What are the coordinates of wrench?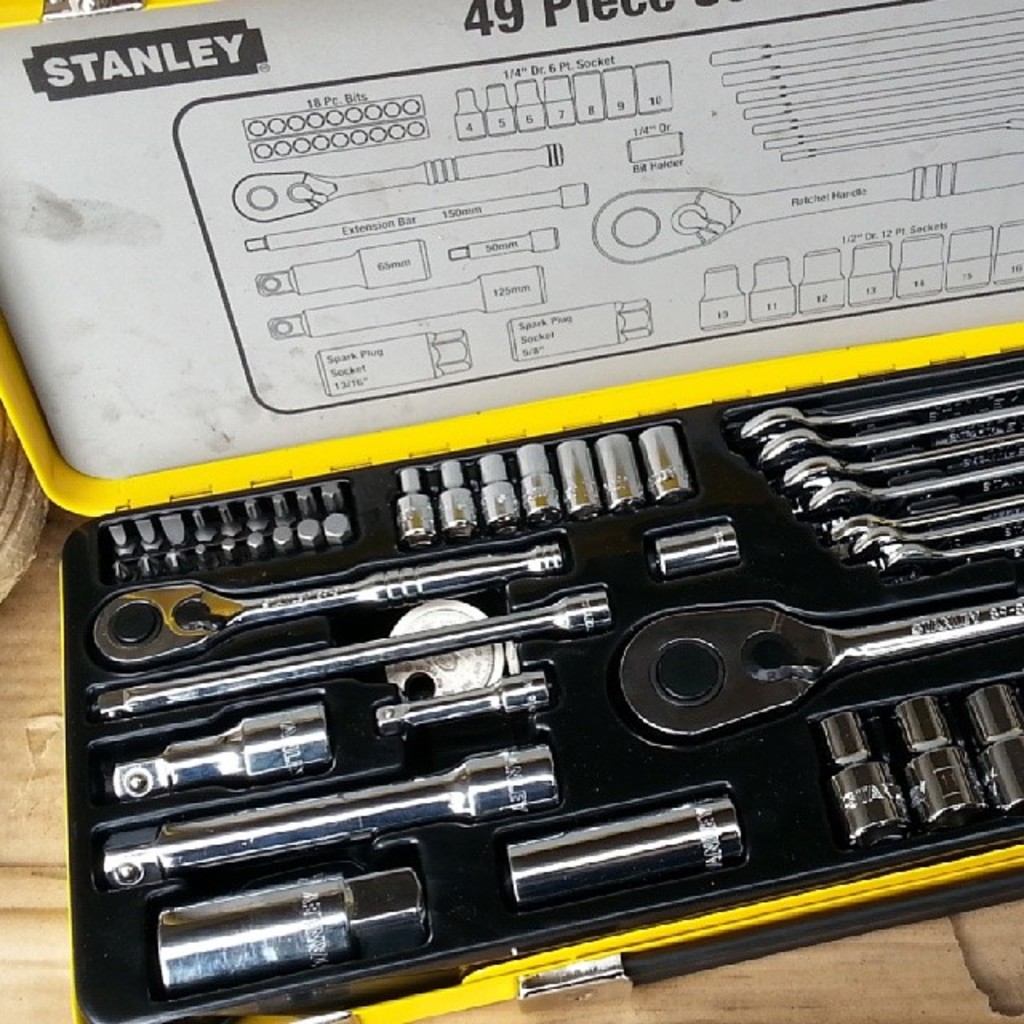
<region>850, 526, 1022, 549</region>.
